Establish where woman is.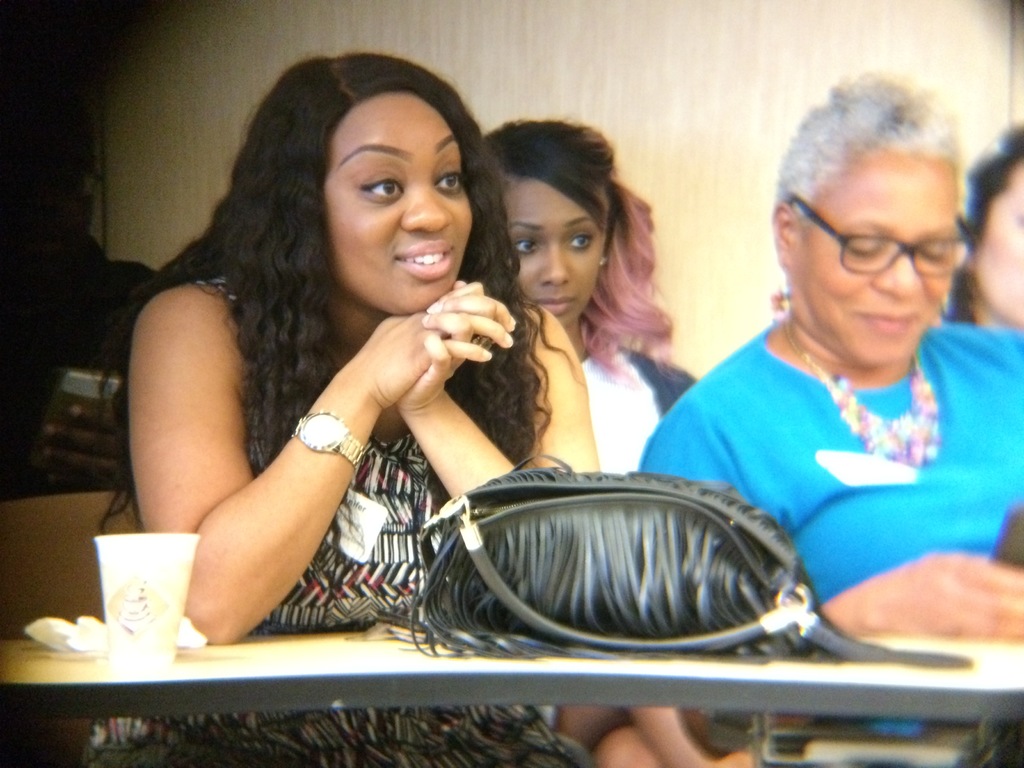
Established at region(641, 67, 1023, 743).
